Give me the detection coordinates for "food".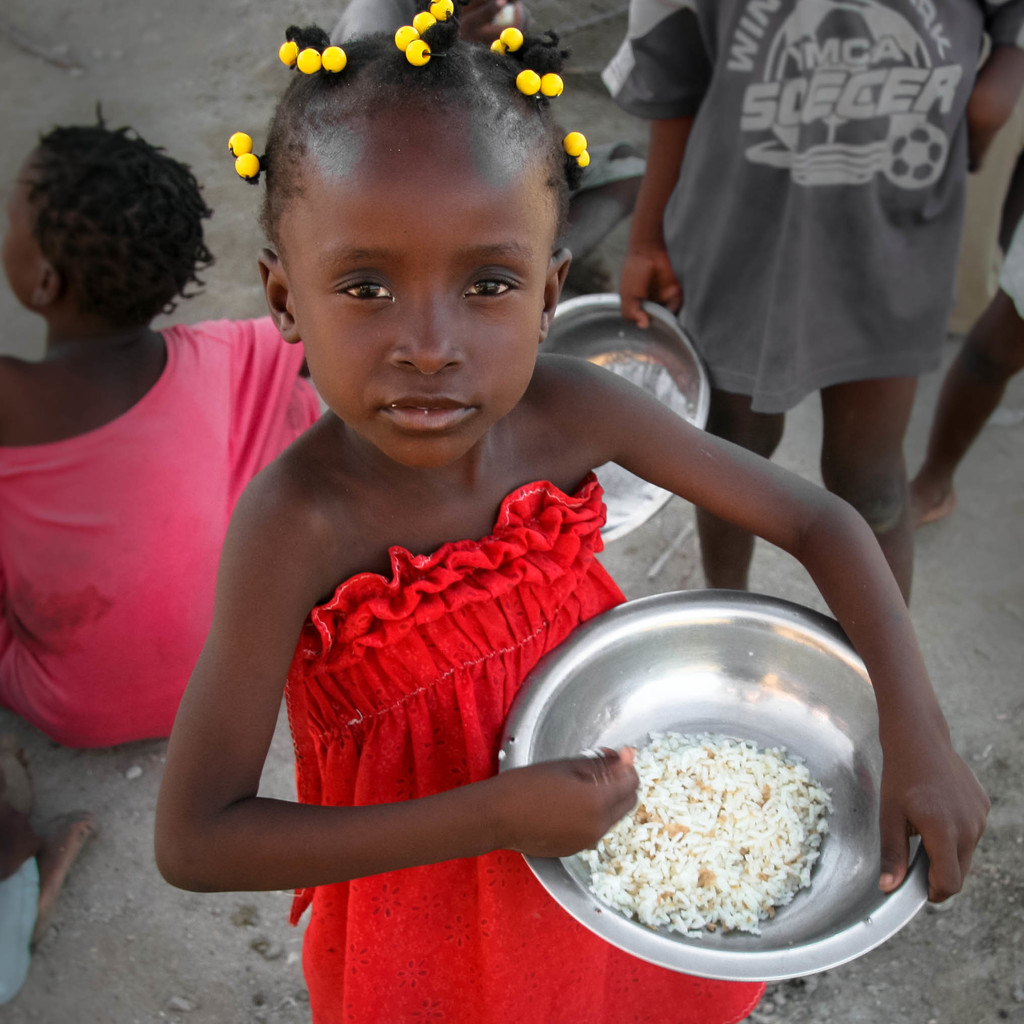
x1=570 y1=660 x2=886 y2=959.
